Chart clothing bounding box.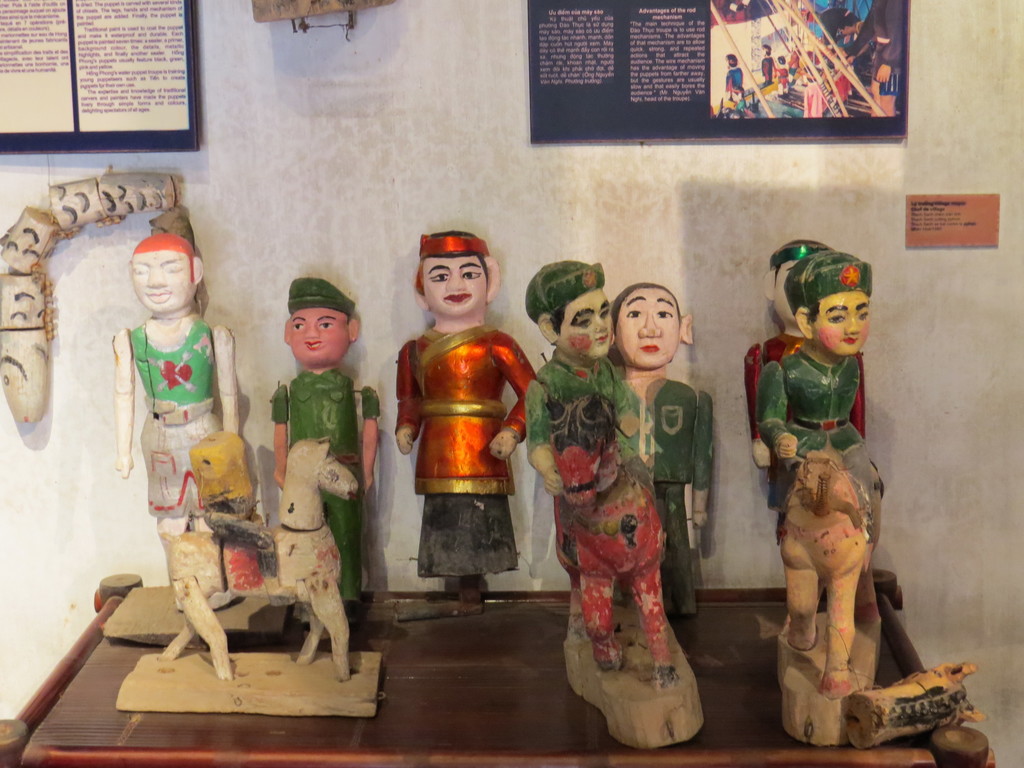
Charted: Rect(130, 319, 224, 515).
